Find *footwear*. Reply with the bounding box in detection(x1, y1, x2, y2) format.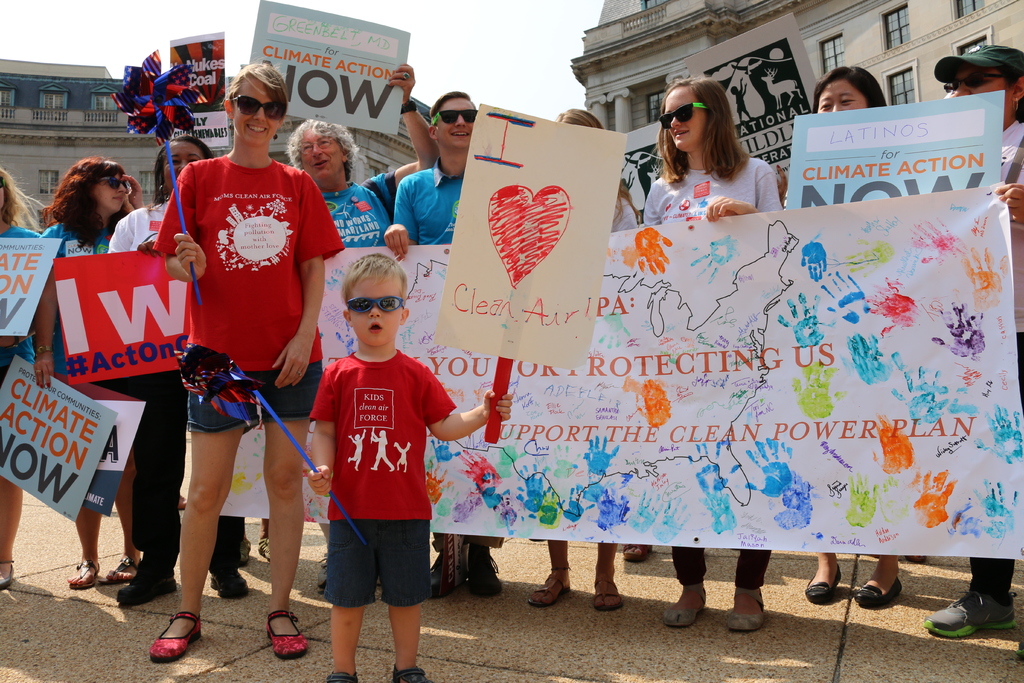
detection(211, 561, 248, 600).
